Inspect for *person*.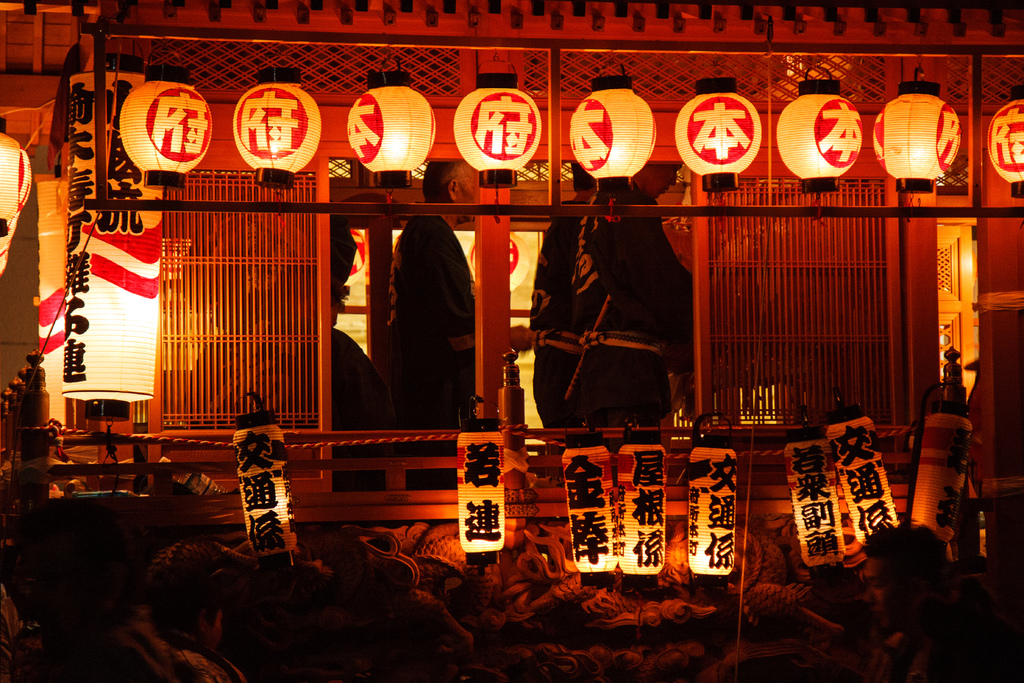
Inspection: 566:152:701:421.
